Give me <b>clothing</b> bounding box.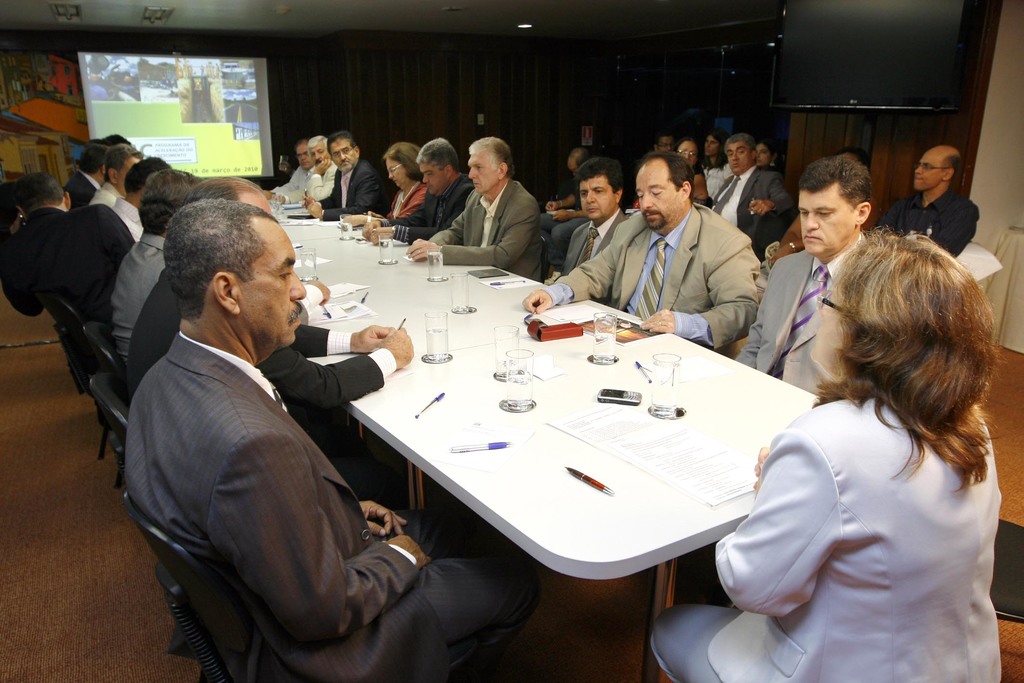
<bbox>381, 168, 504, 235</bbox>.
